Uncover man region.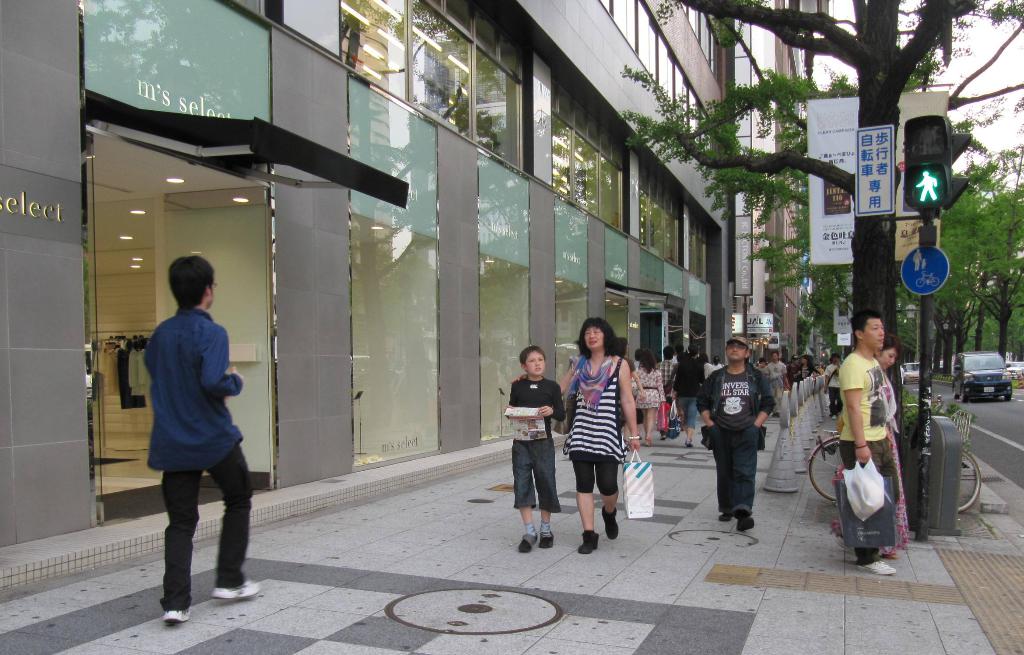
Uncovered: {"left": 632, "top": 350, "right": 646, "bottom": 369}.
